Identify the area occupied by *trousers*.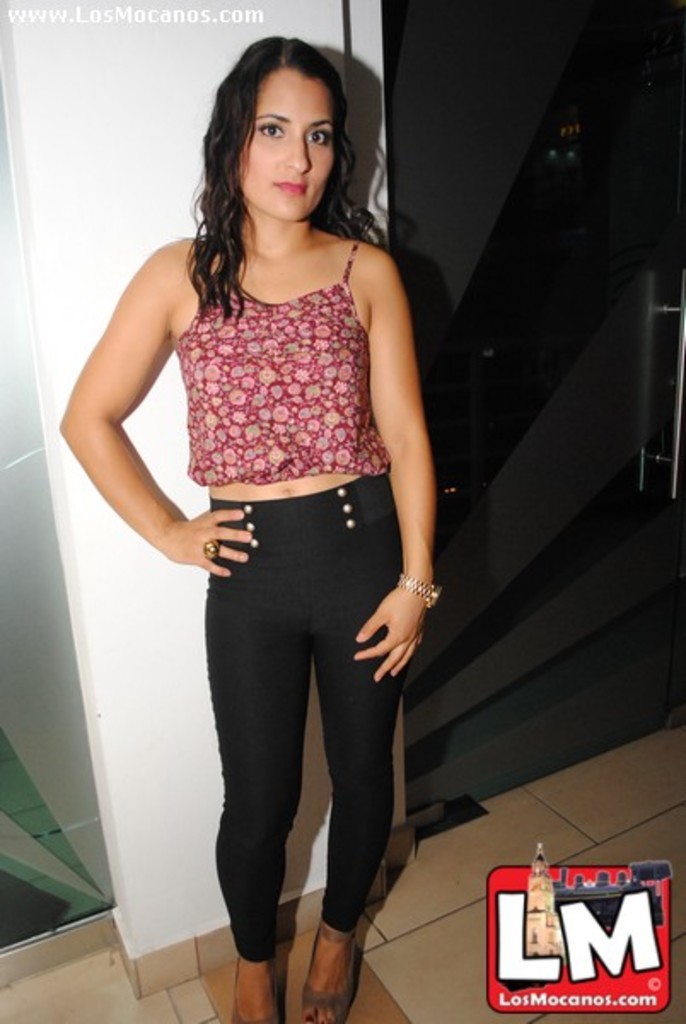
Area: crop(205, 466, 396, 966).
